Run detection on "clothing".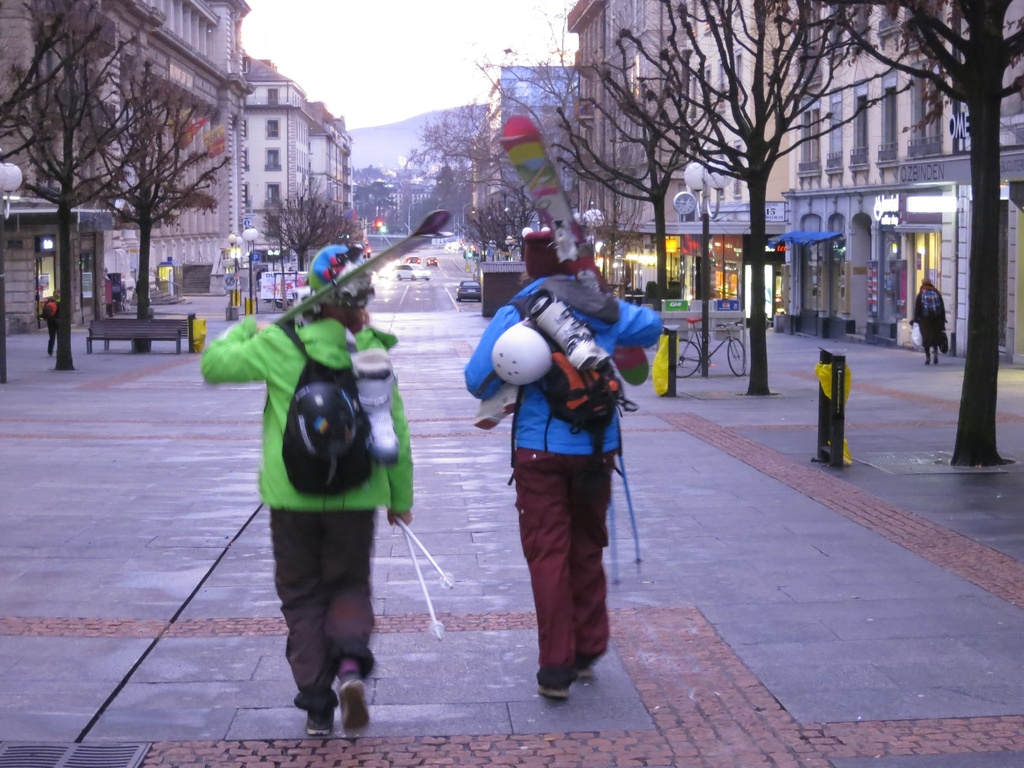
Result: l=200, t=310, r=412, b=715.
